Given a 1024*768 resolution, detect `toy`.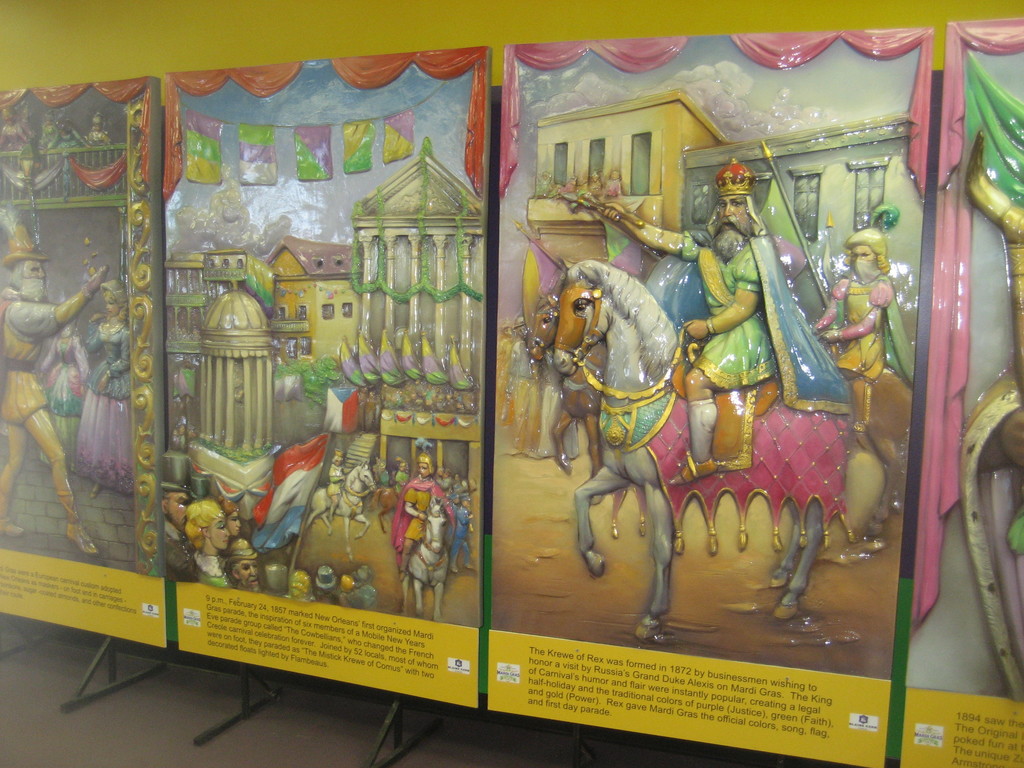
3:108:52:187.
